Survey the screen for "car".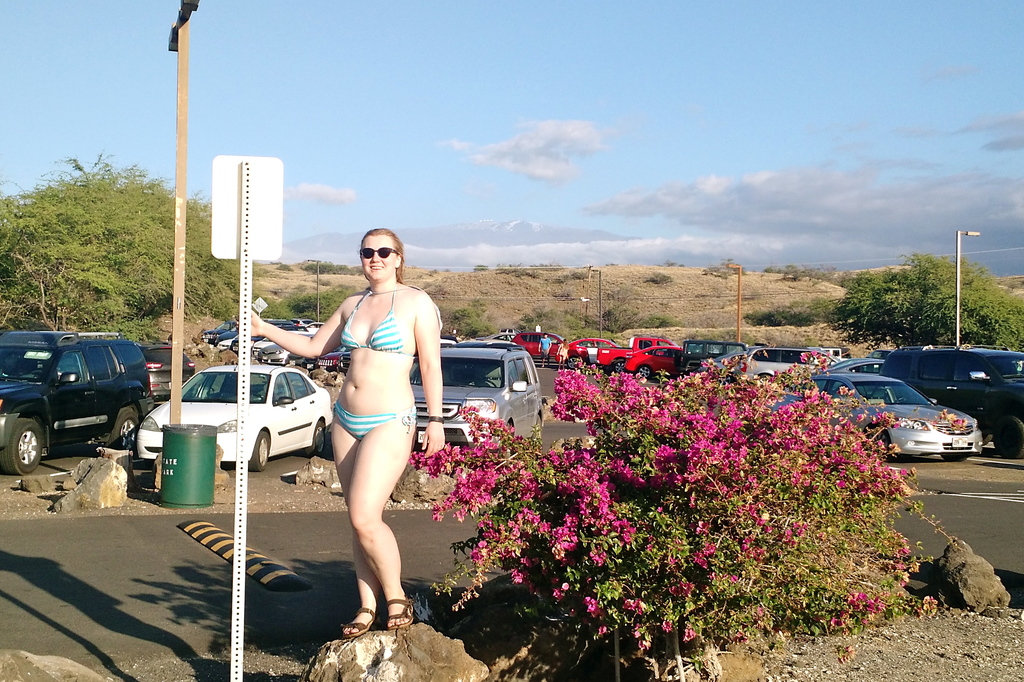
Survey found: box(141, 343, 190, 397).
